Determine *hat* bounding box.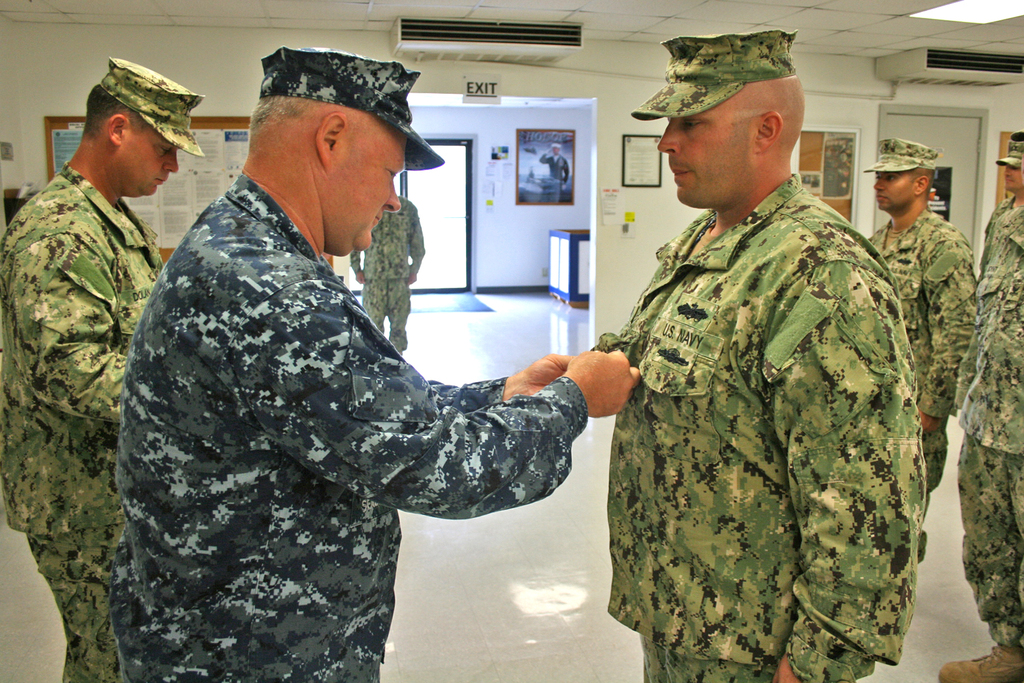
Determined: left=99, top=56, right=209, bottom=158.
